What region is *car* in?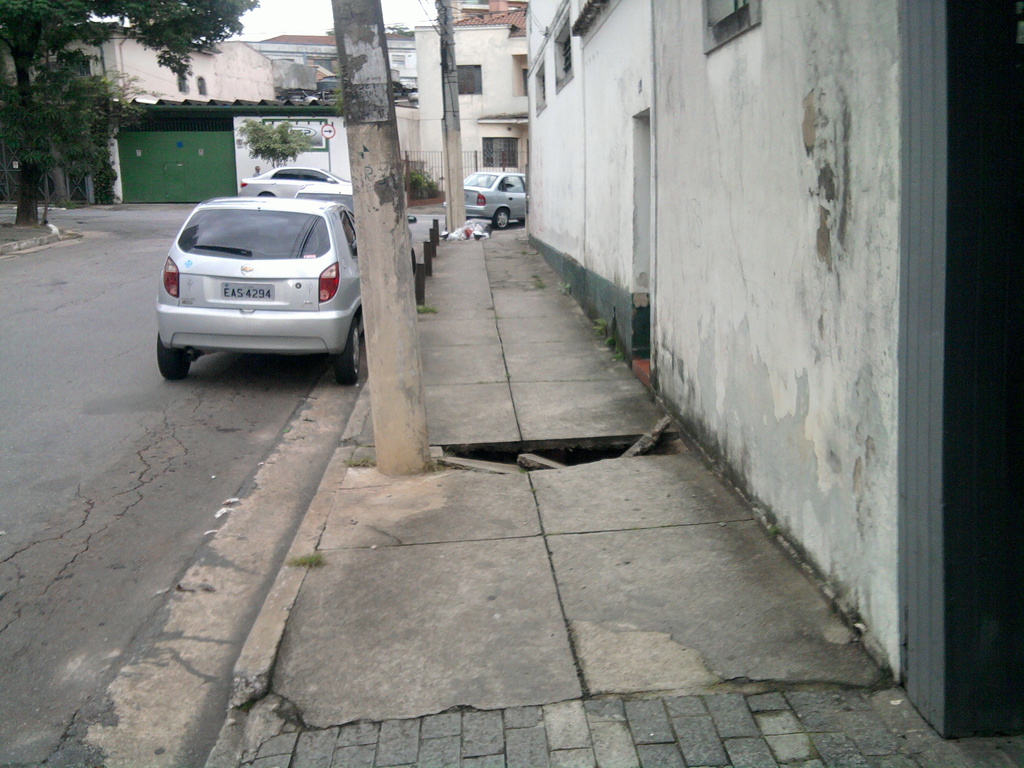
left=154, top=196, right=362, bottom=382.
